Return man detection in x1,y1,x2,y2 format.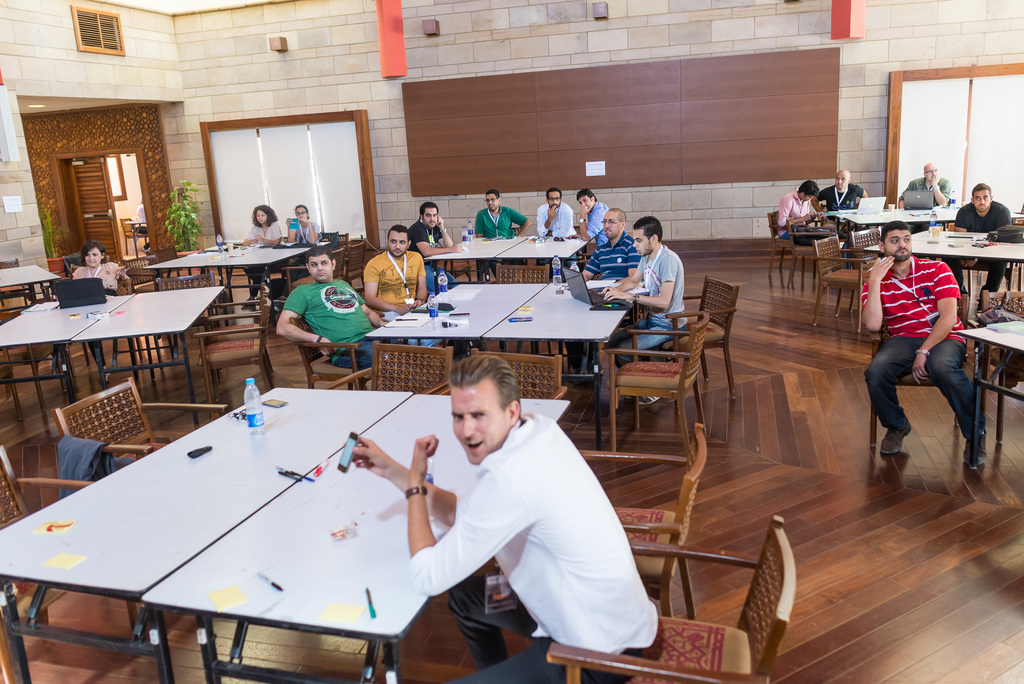
340,348,659,683.
